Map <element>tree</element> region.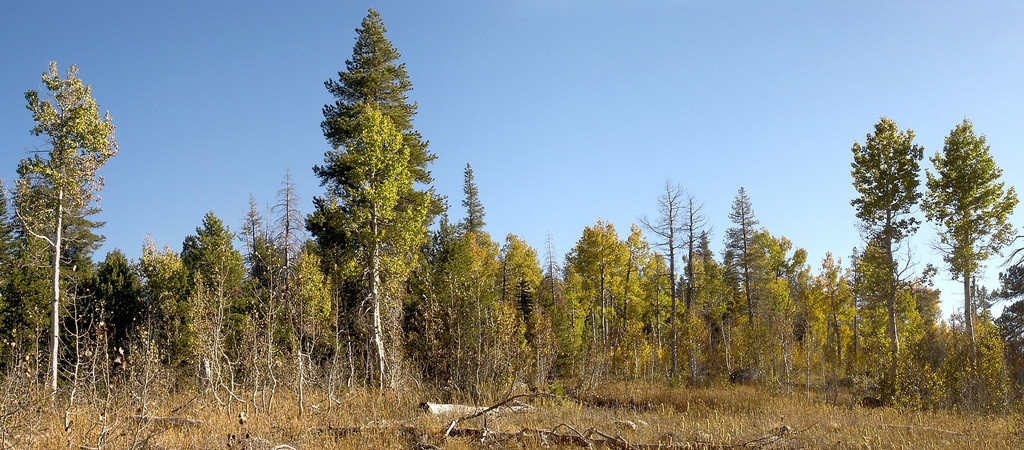
Mapped to {"left": 496, "top": 218, "right": 552, "bottom": 406}.
